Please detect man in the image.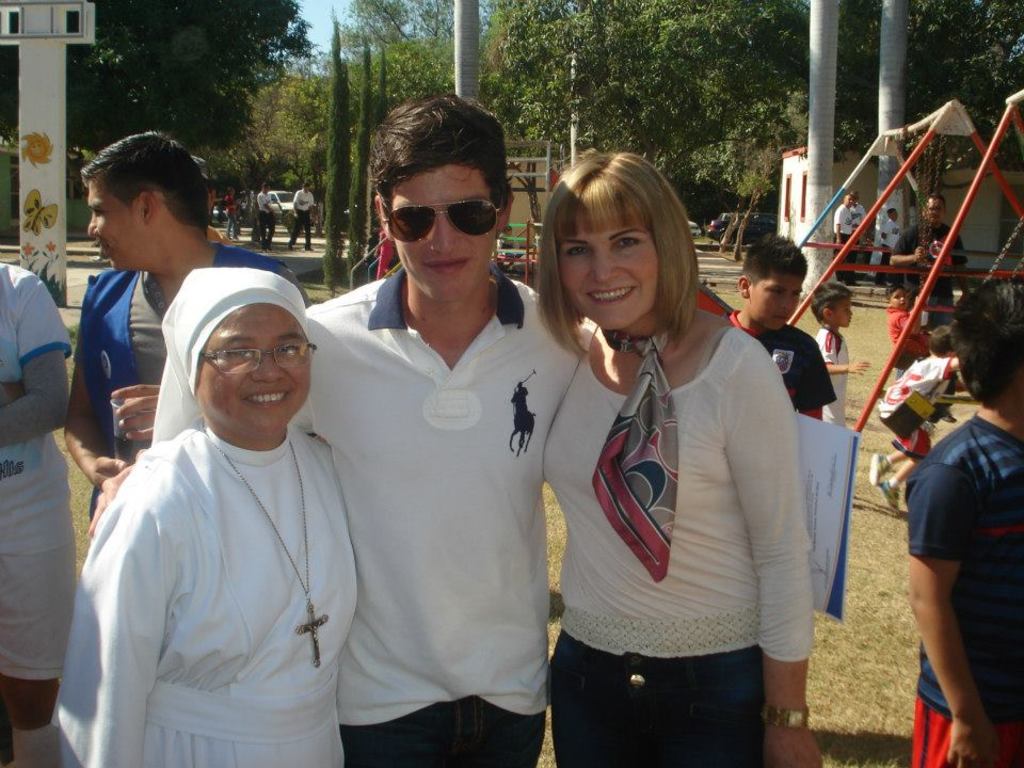
box=[85, 95, 601, 767].
